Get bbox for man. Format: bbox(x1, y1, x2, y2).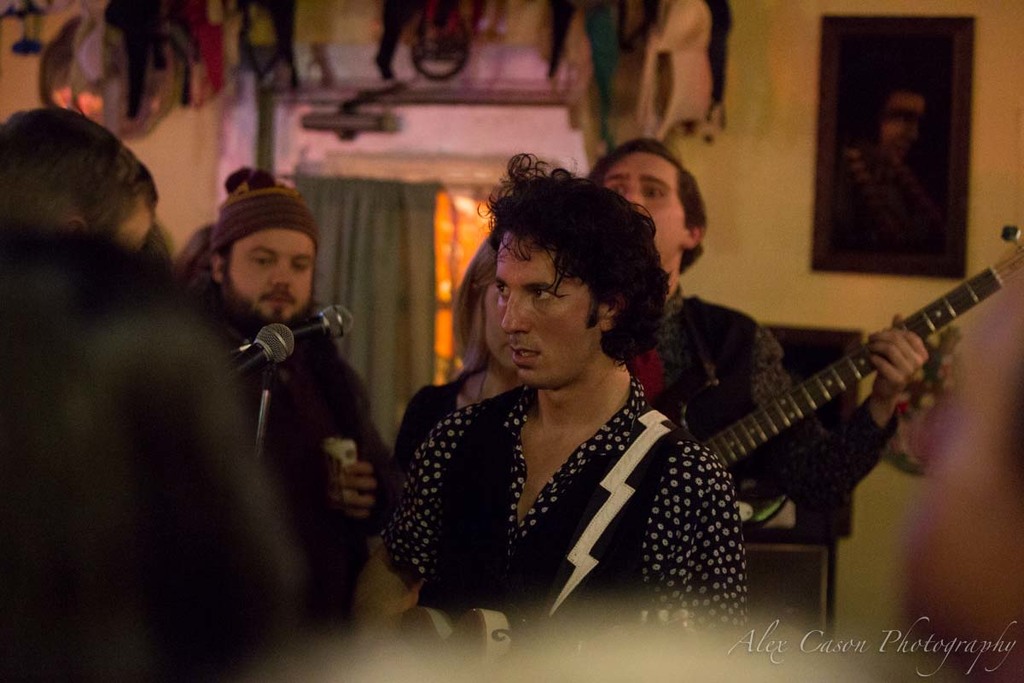
bbox(189, 185, 408, 626).
